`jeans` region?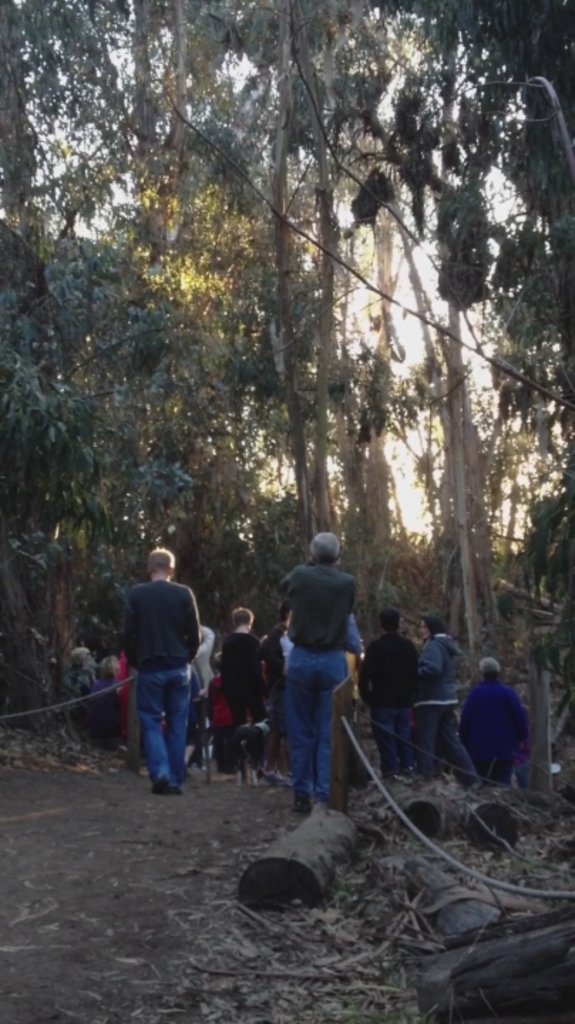
{"left": 374, "top": 707, "right": 416, "bottom": 775}
